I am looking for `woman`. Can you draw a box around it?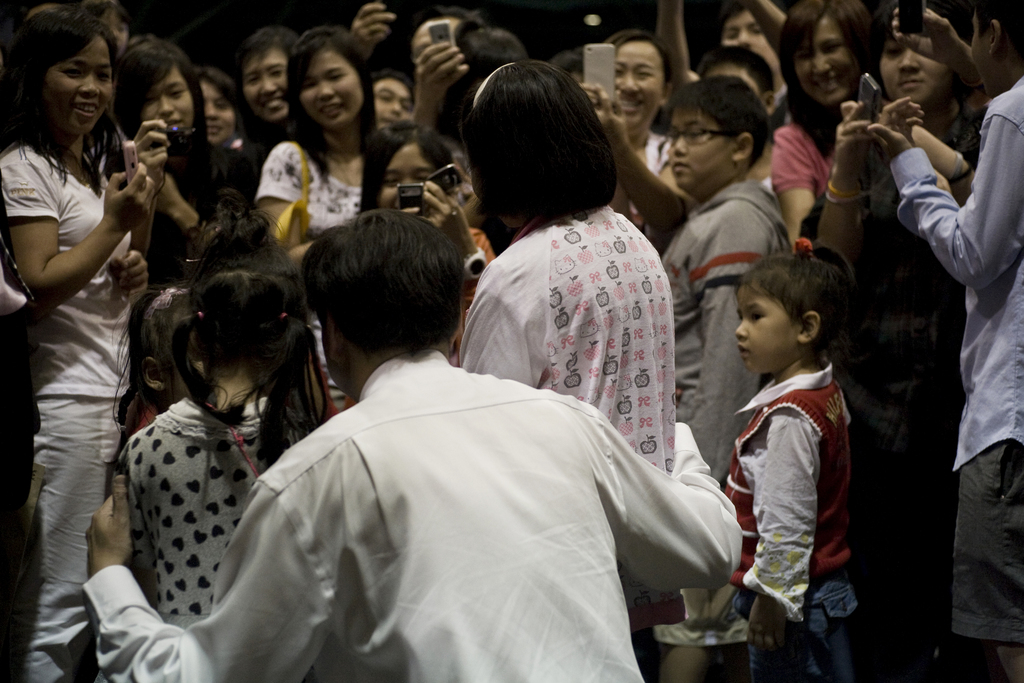
Sure, the bounding box is select_region(722, 235, 865, 682).
